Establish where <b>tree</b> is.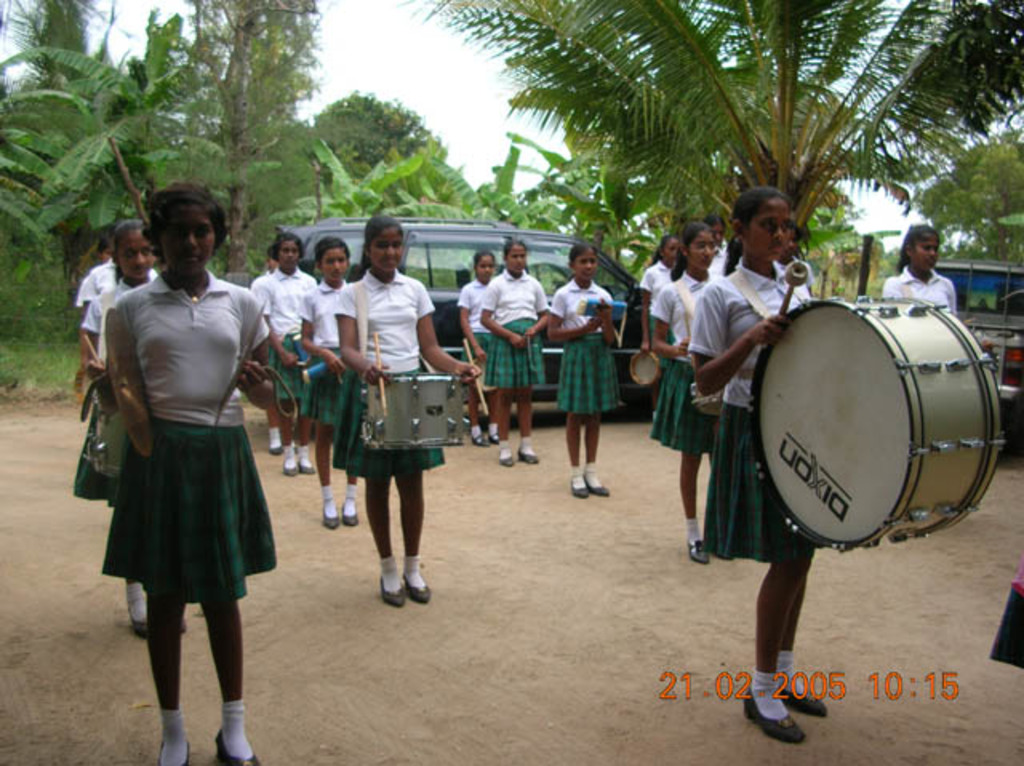
Established at l=914, t=106, r=1022, b=280.
